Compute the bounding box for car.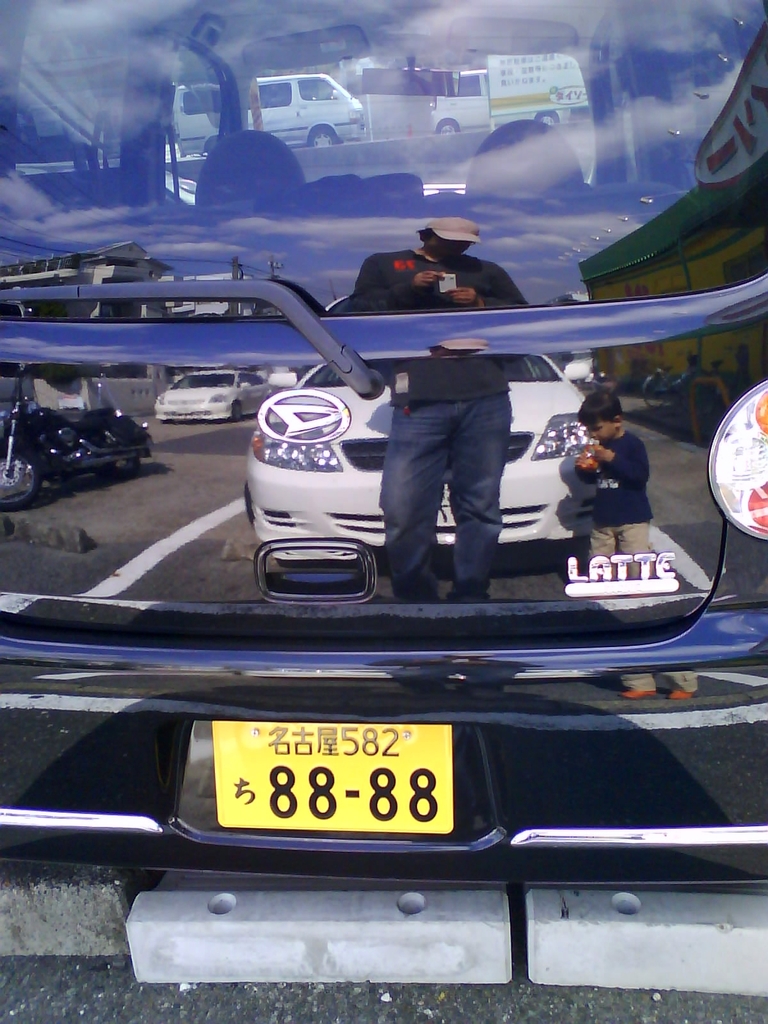
154, 371, 276, 431.
